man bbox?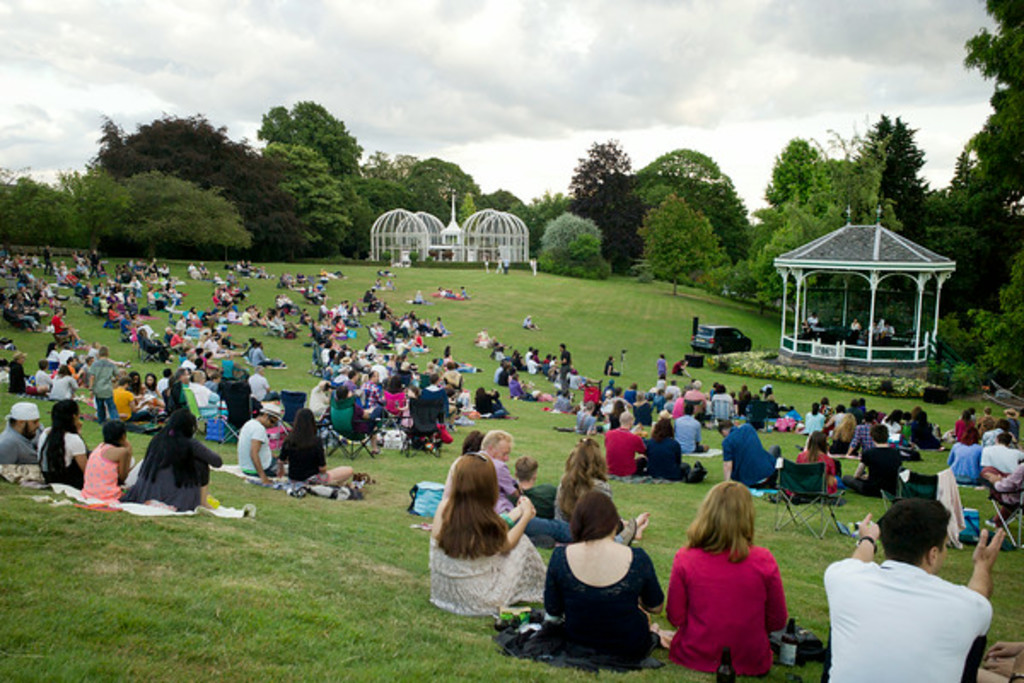
bbox(236, 406, 283, 487)
